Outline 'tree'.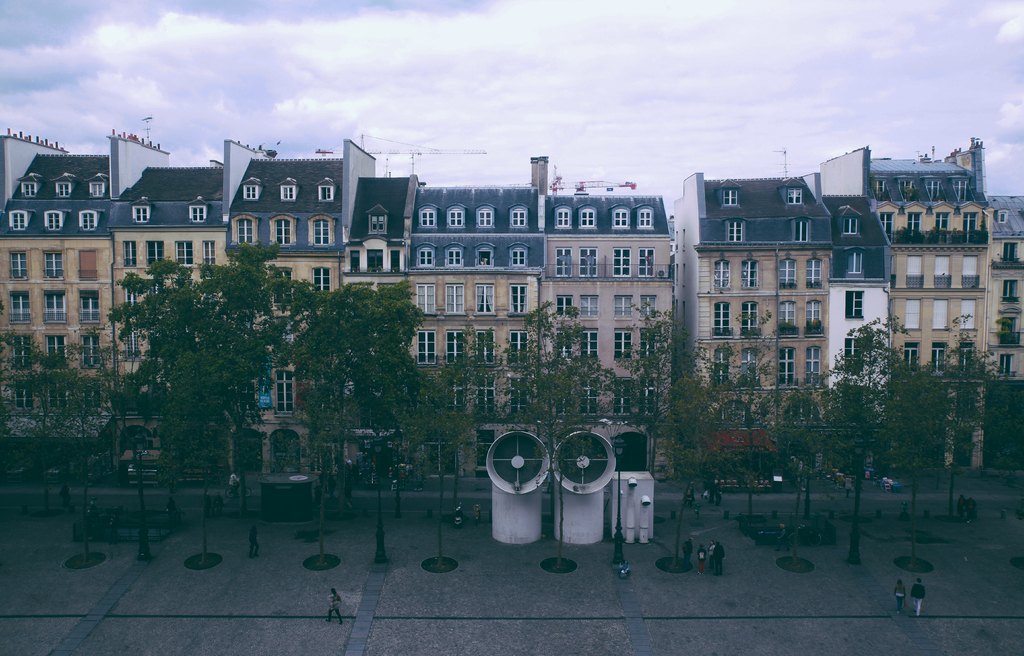
Outline: bbox=[0, 316, 81, 507].
